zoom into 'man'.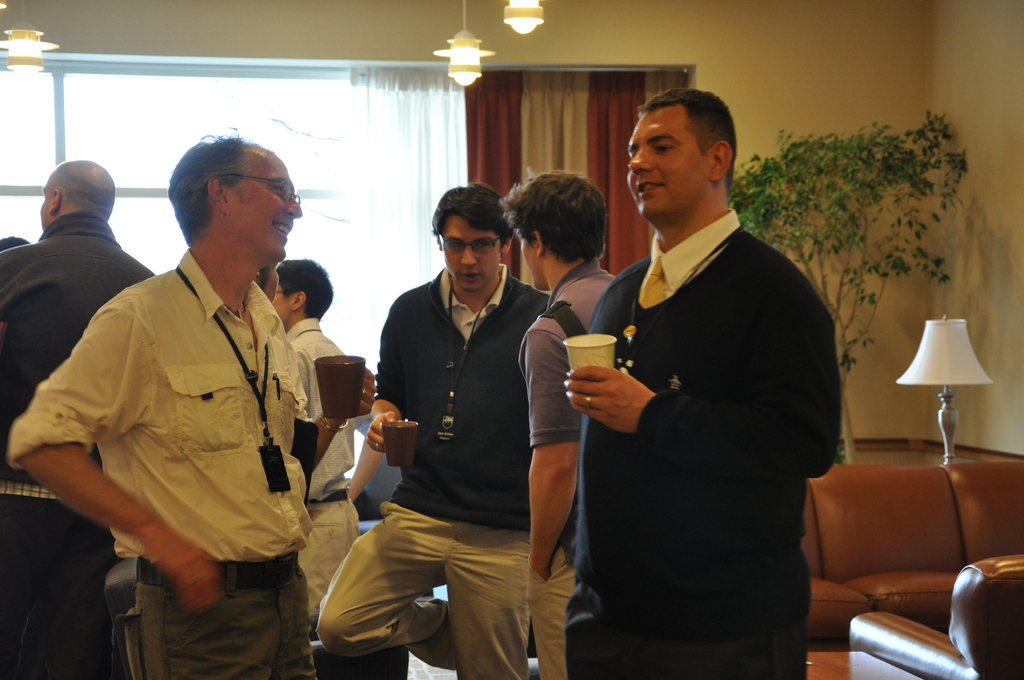
Zoom target: {"x1": 499, "y1": 163, "x2": 617, "y2": 679}.
